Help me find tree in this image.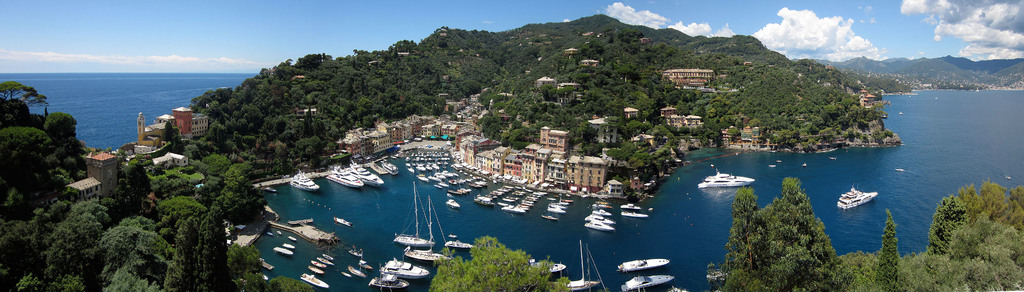
Found it: Rect(774, 163, 856, 291).
